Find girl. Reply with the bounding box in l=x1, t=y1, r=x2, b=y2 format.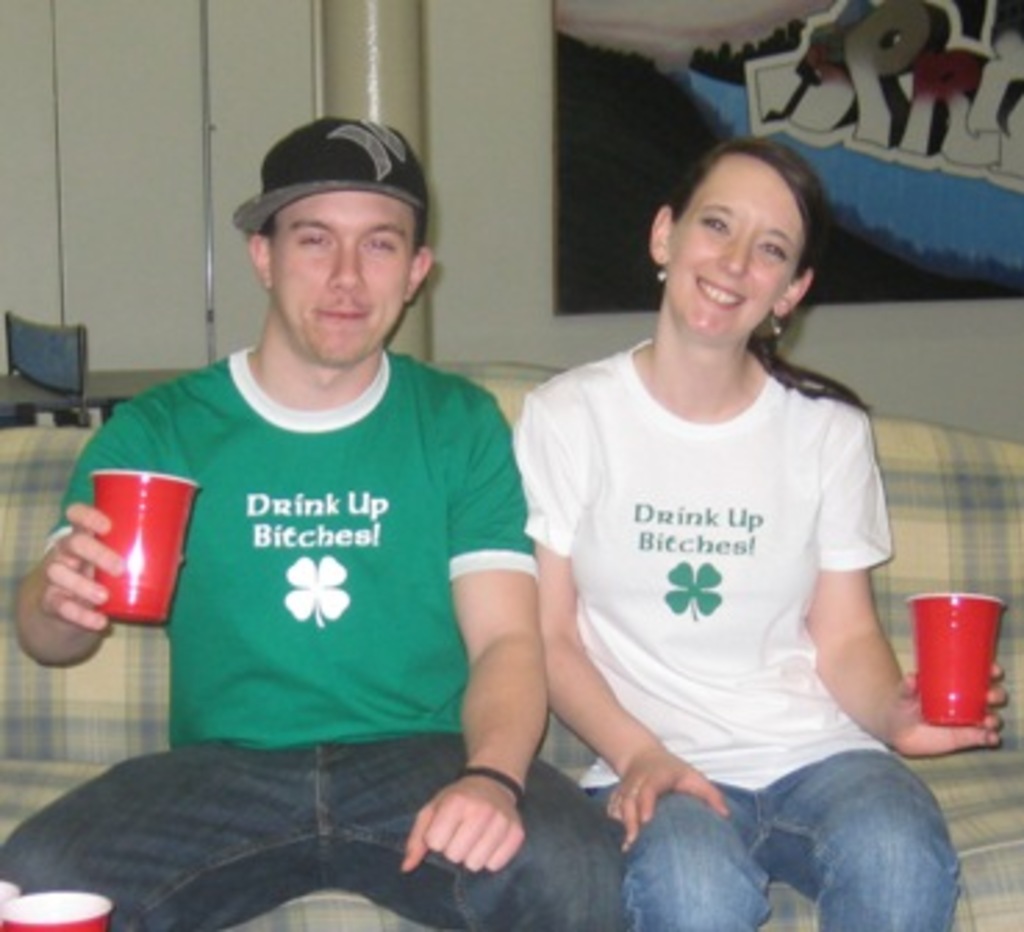
l=513, t=139, r=1007, b=929.
